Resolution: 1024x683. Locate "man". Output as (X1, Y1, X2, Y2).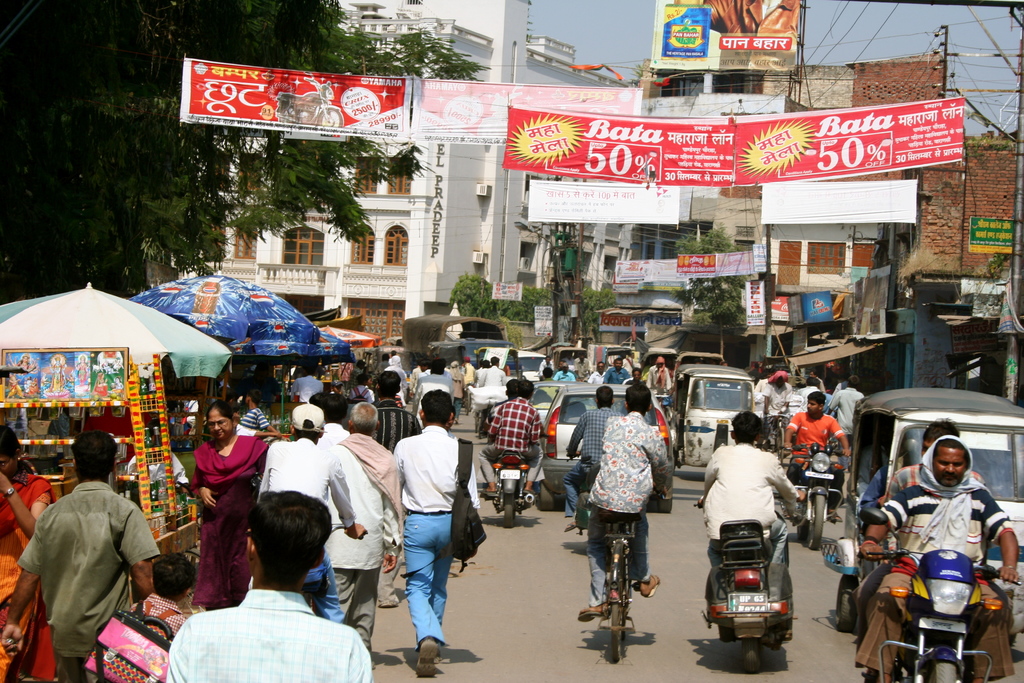
(859, 436, 1020, 682).
